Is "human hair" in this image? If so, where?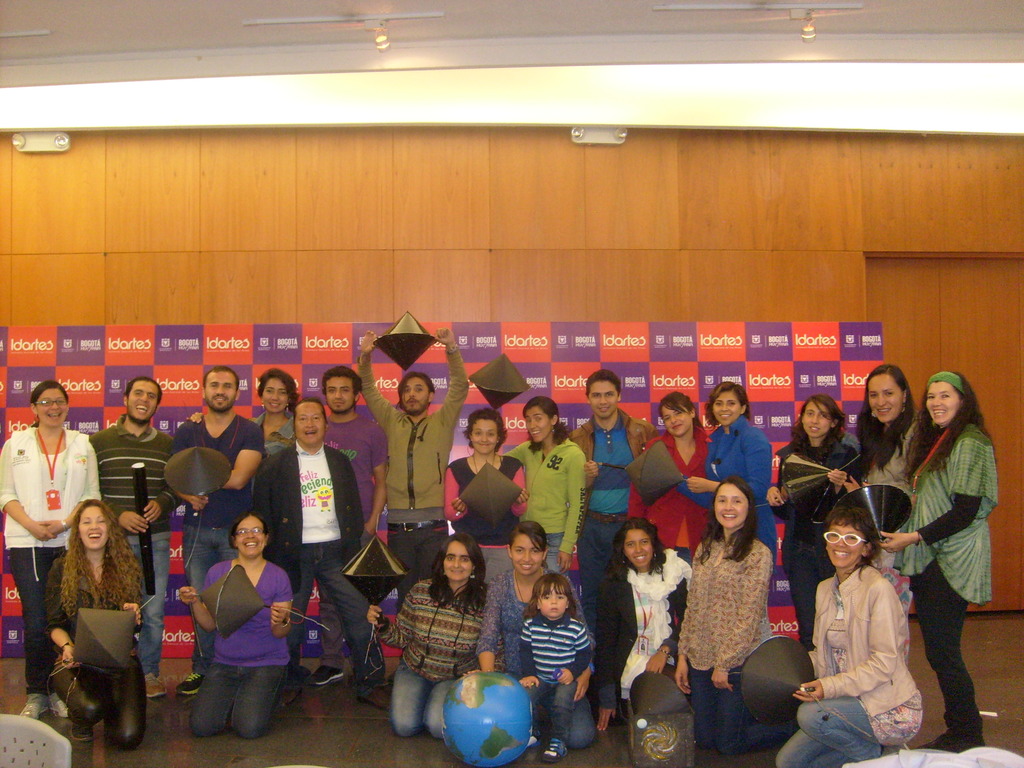
Yes, at <bbox>321, 365, 365, 397</bbox>.
